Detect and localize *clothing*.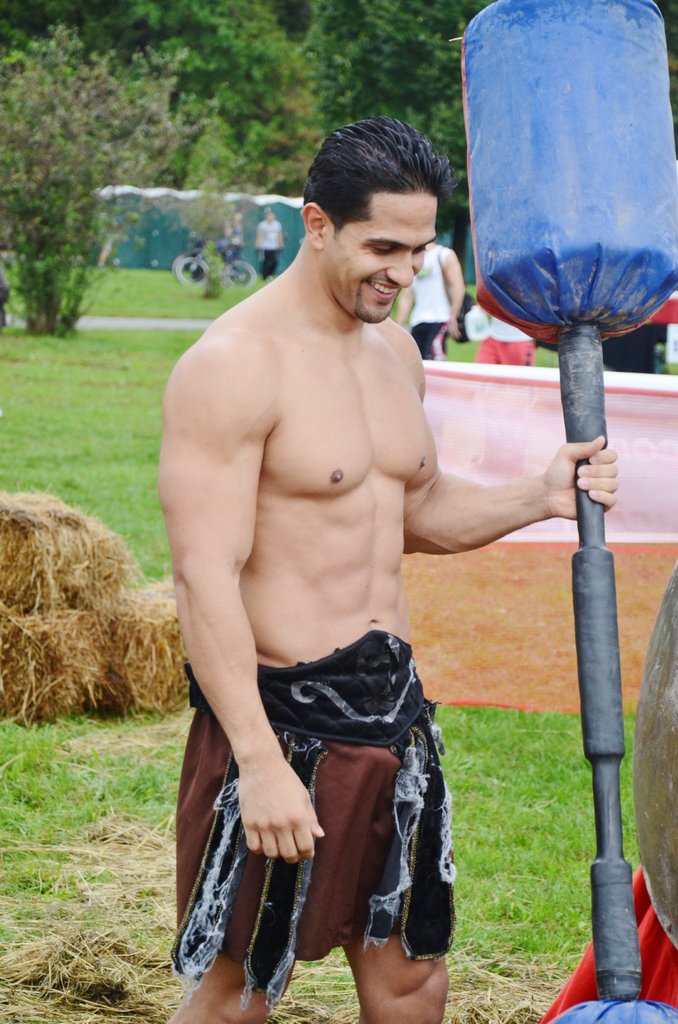
Localized at 410, 252, 451, 351.
